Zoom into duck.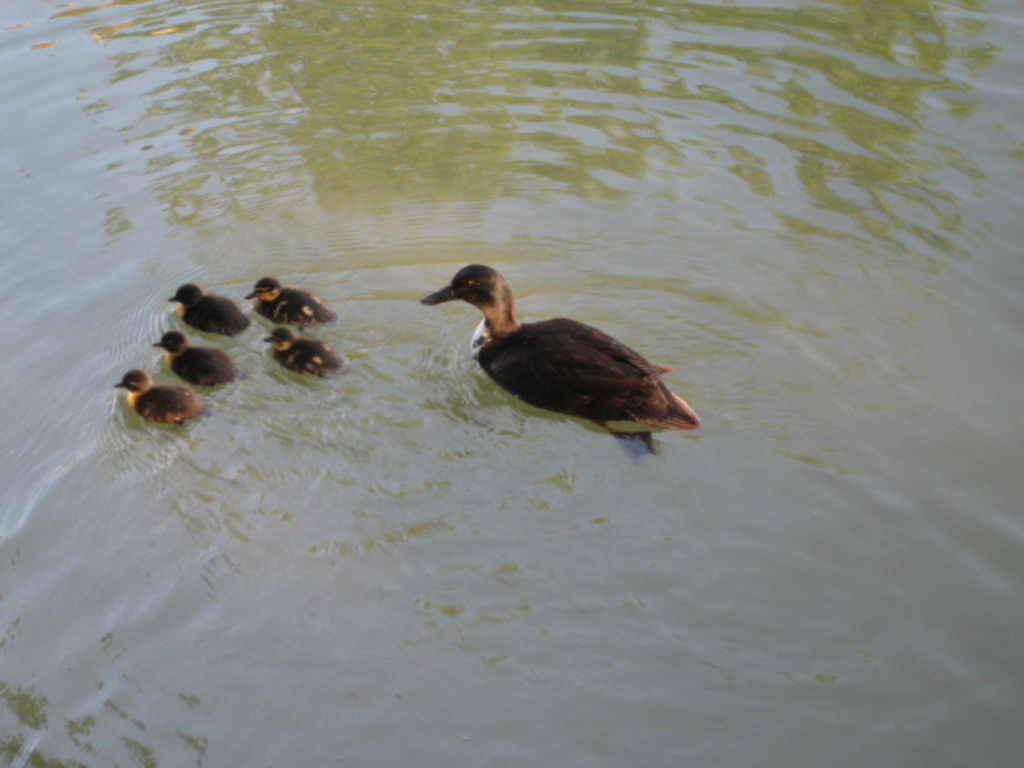
Zoom target: 158, 282, 256, 338.
